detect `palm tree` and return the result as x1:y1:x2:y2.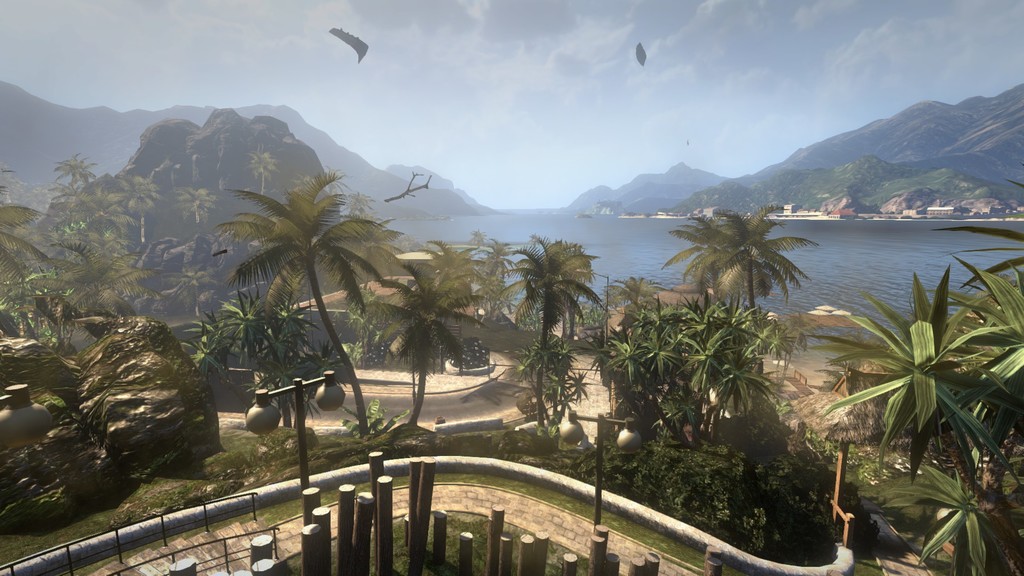
85:173:160:256.
